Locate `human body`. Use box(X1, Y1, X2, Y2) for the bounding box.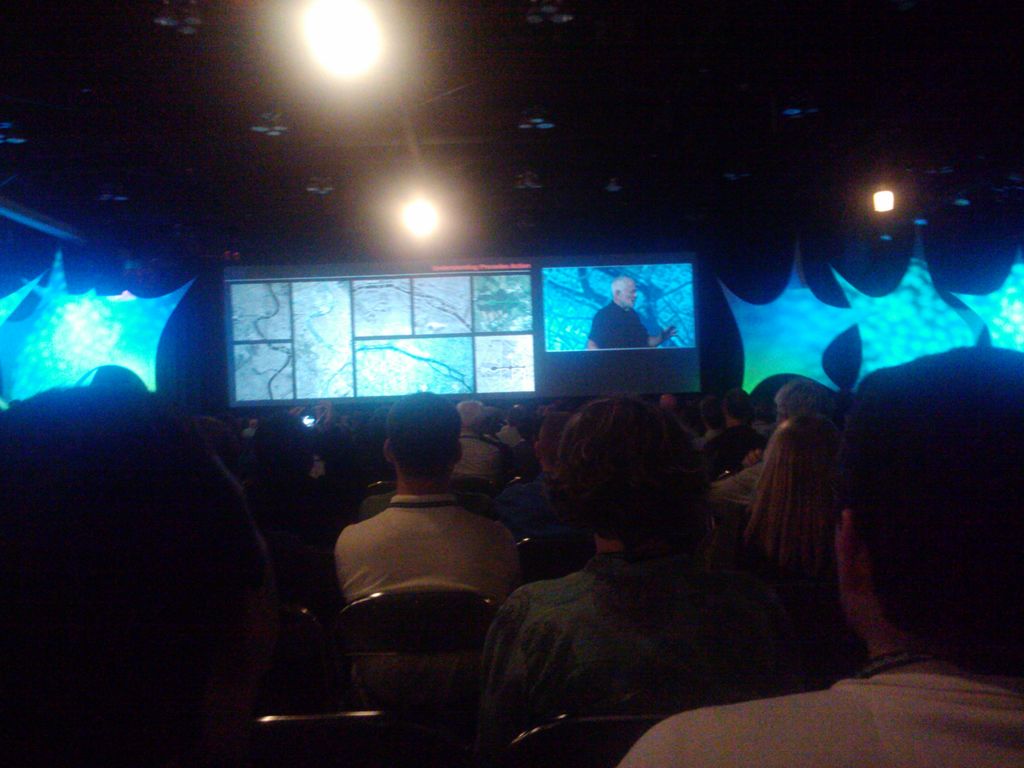
box(332, 392, 506, 609).
